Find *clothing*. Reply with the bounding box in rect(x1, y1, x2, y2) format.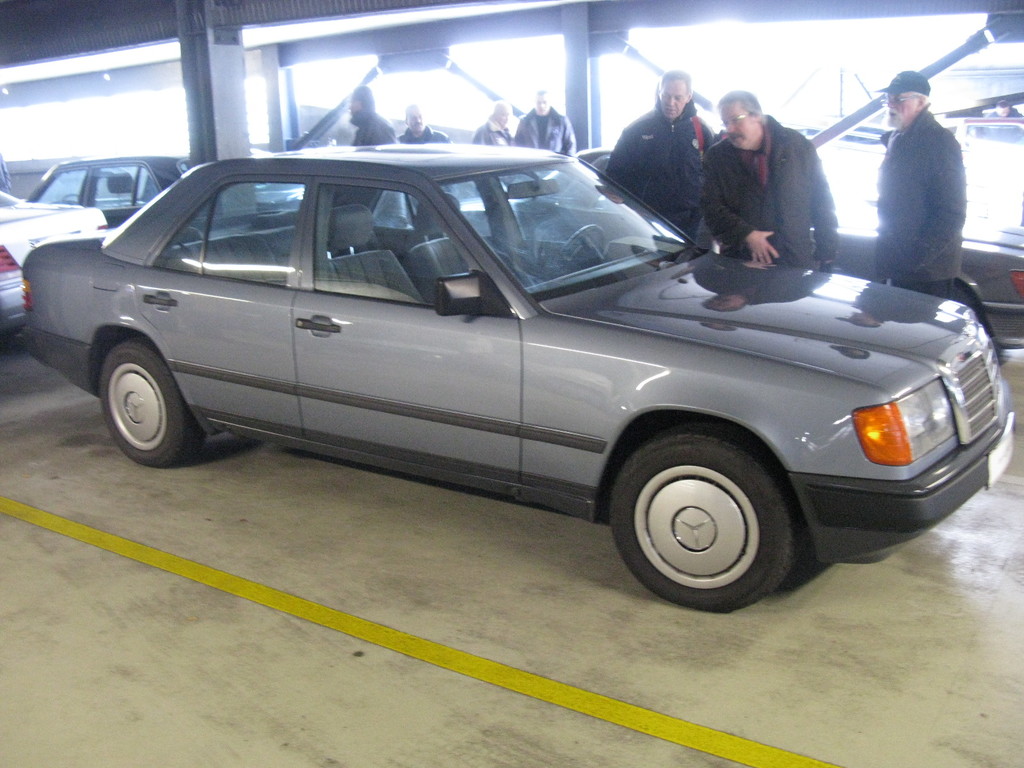
rect(870, 100, 970, 300).
